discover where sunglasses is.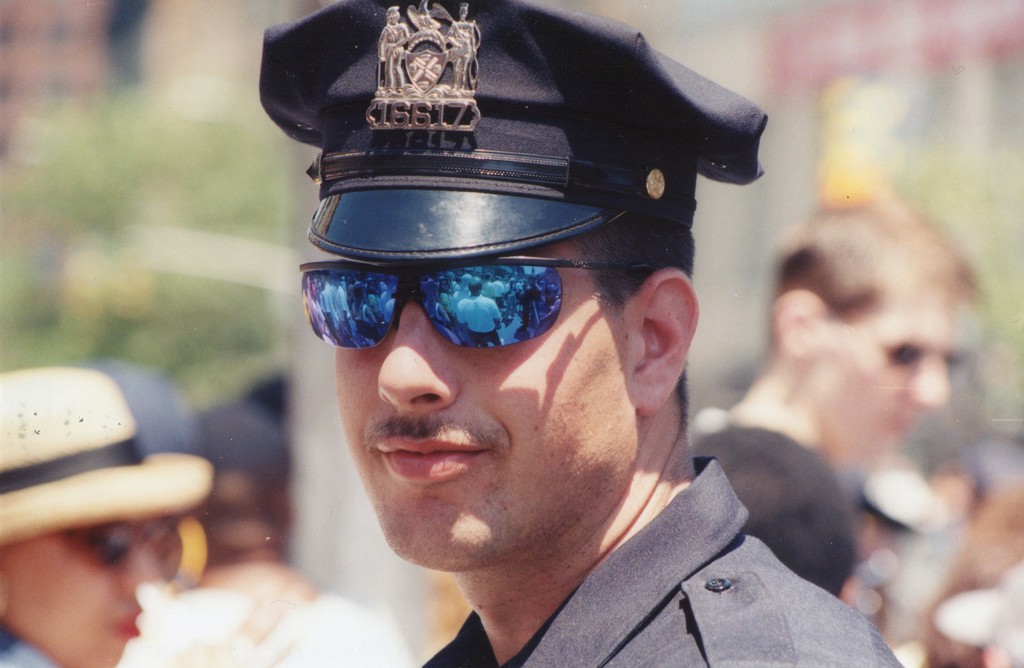
Discovered at 867,332,968,373.
